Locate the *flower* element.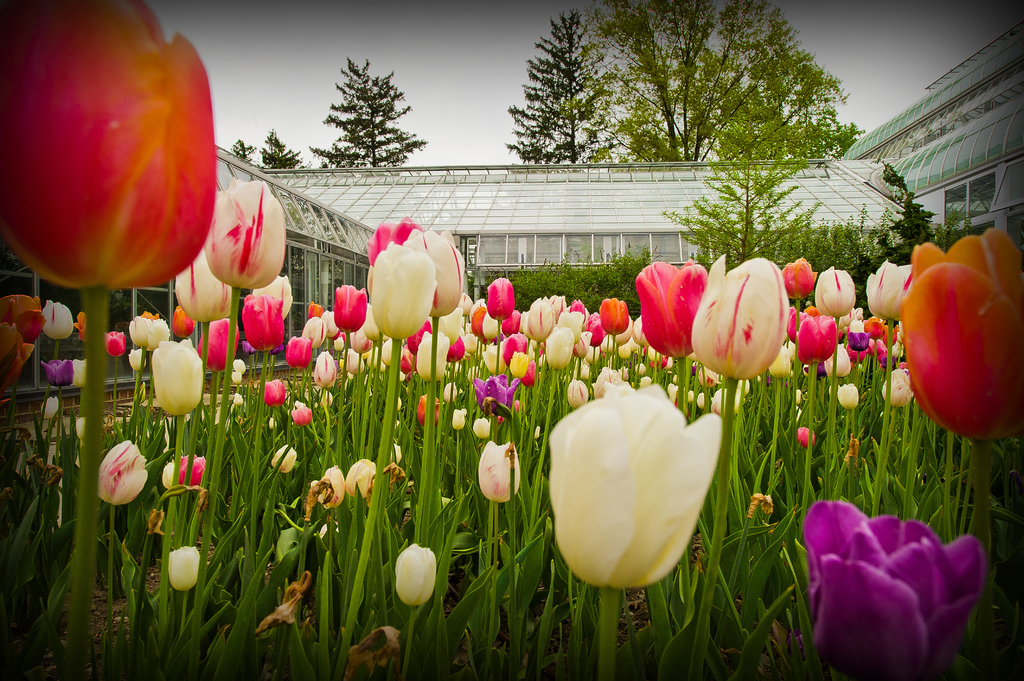
Element bbox: (796, 312, 840, 362).
